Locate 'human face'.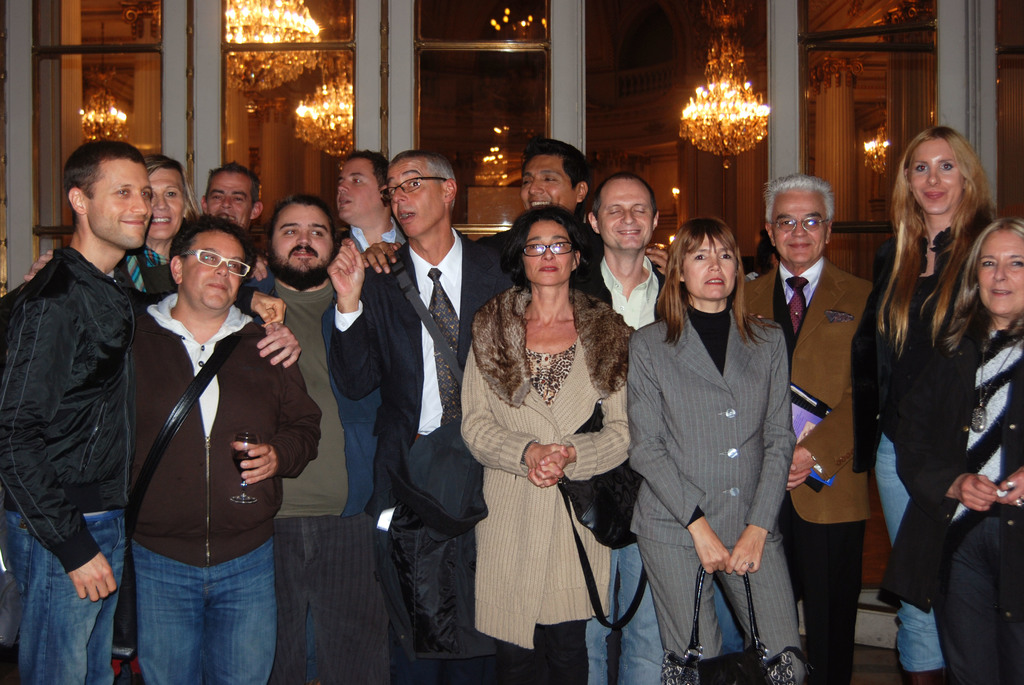
Bounding box: box=[385, 157, 445, 235].
